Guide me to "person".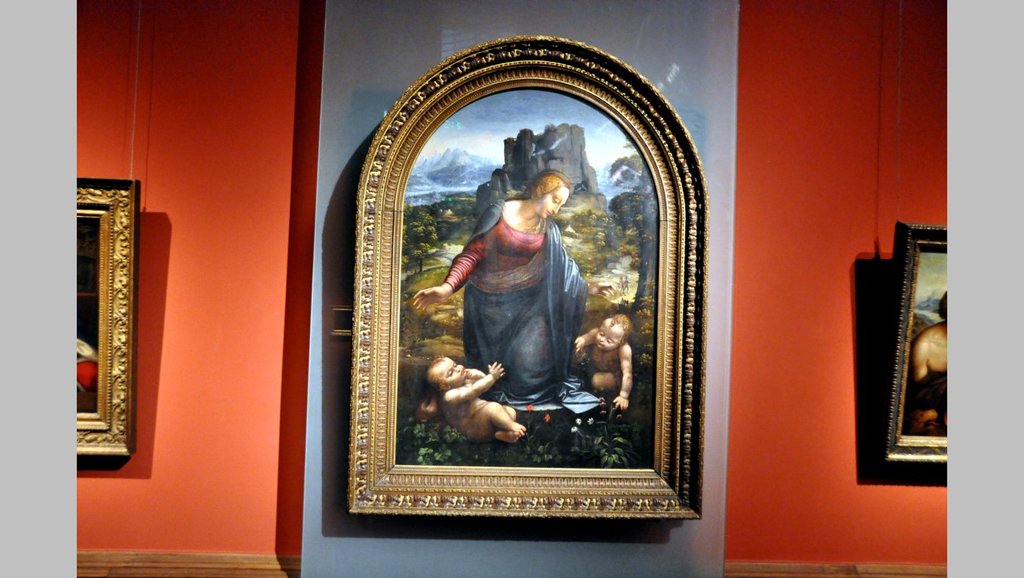
Guidance: box=[413, 171, 614, 412].
